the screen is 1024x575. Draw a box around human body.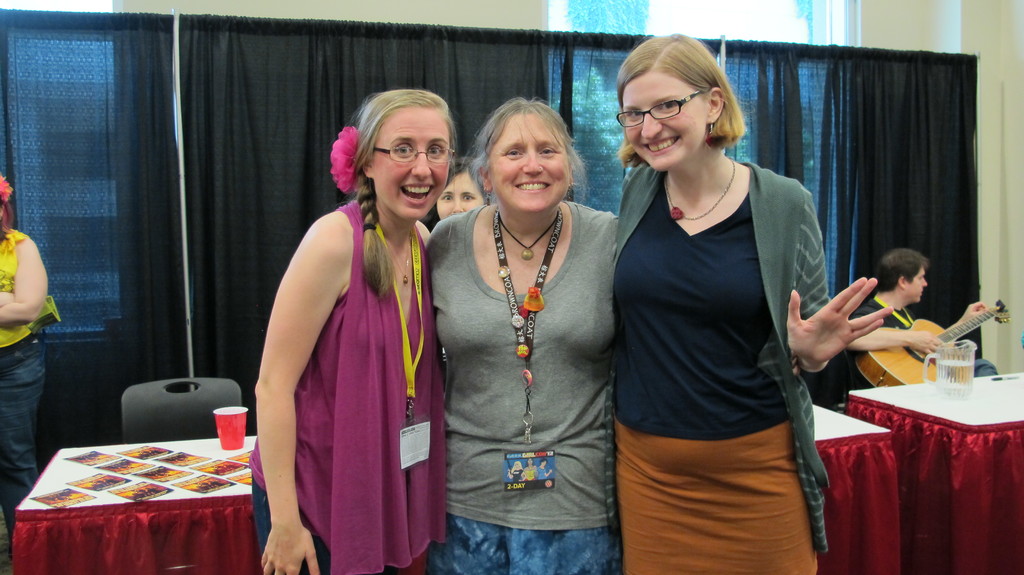
[x1=250, y1=90, x2=447, y2=574].
